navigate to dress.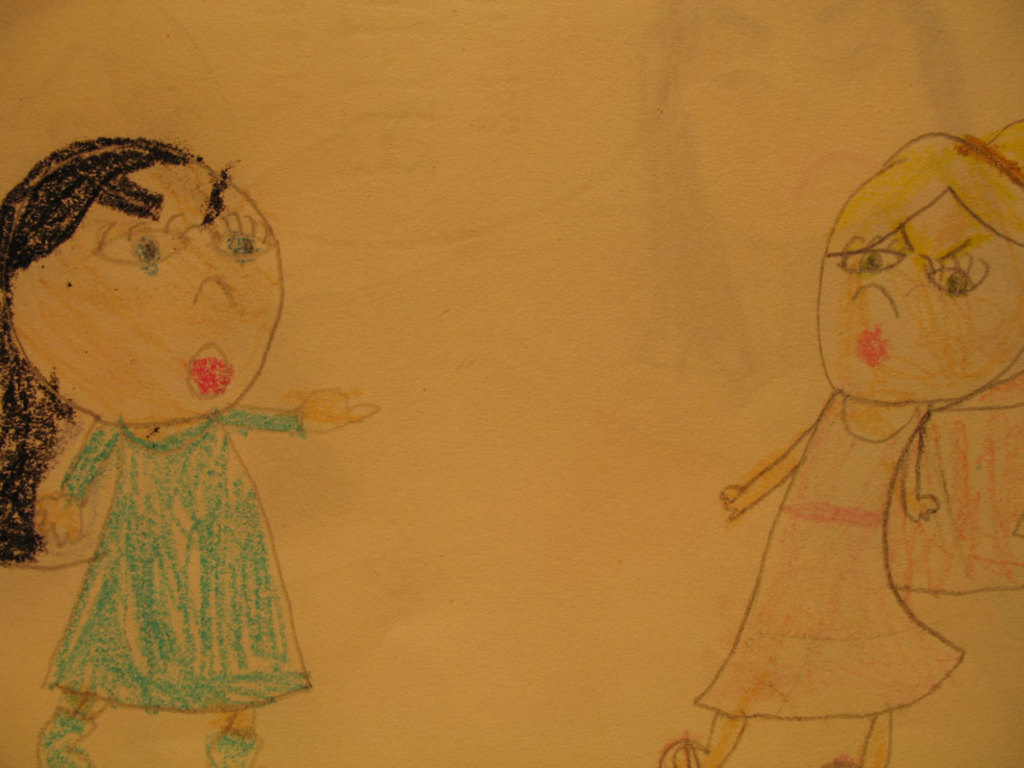
Navigation target: (x1=43, y1=402, x2=302, y2=712).
